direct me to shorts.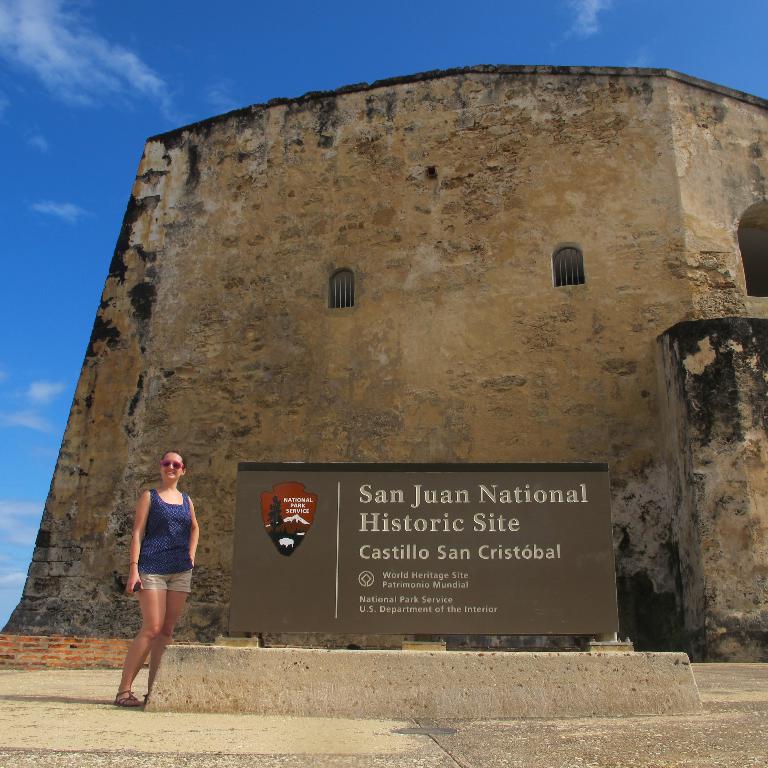
Direction: box(138, 567, 192, 593).
